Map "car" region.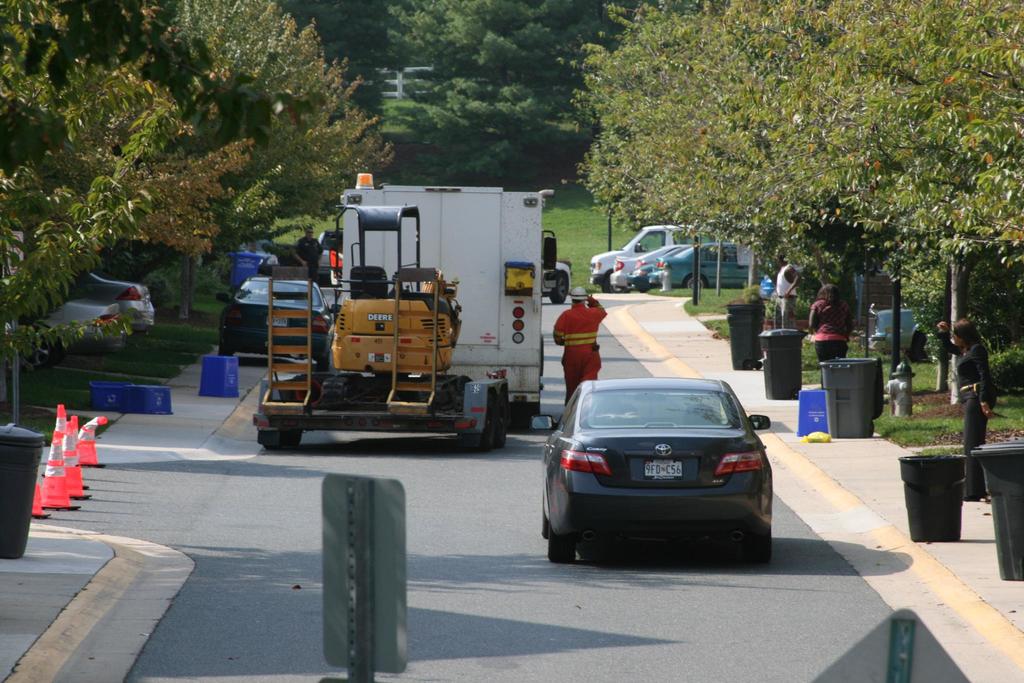
Mapped to <box>649,240,765,292</box>.
